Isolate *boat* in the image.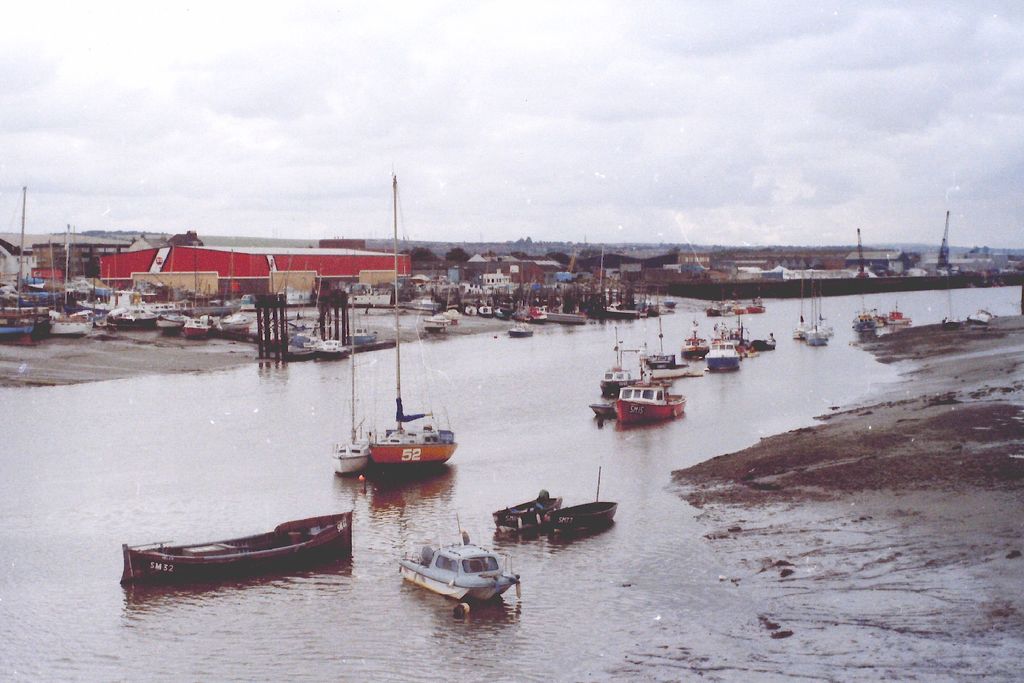
Isolated region: Rect(333, 348, 363, 483).
